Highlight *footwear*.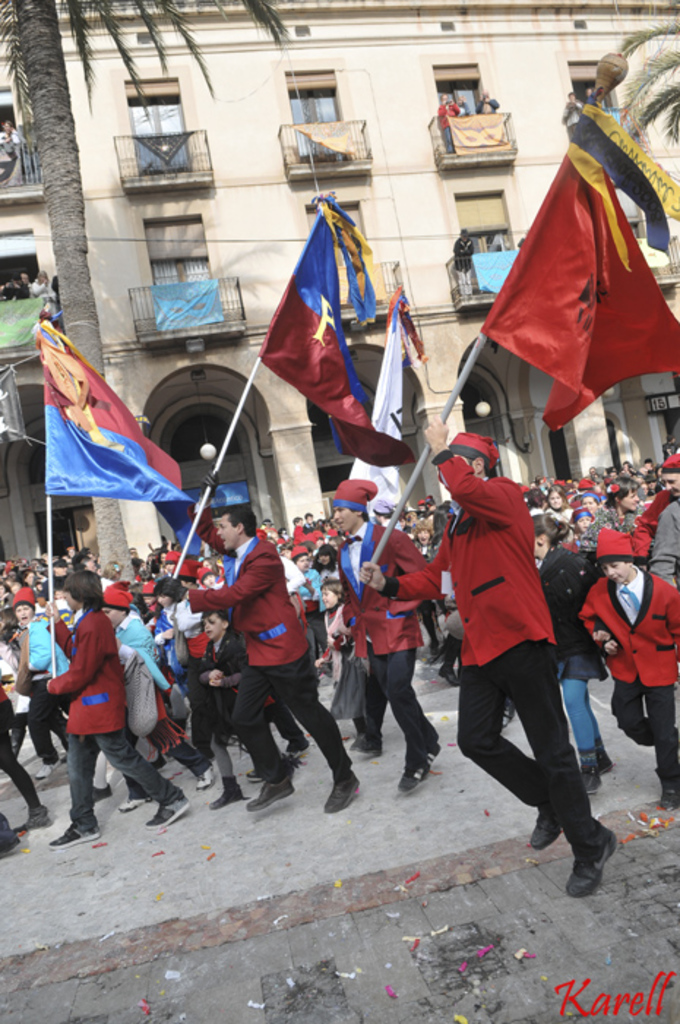
Highlighted region: detection(38, 753, 70, 783).
